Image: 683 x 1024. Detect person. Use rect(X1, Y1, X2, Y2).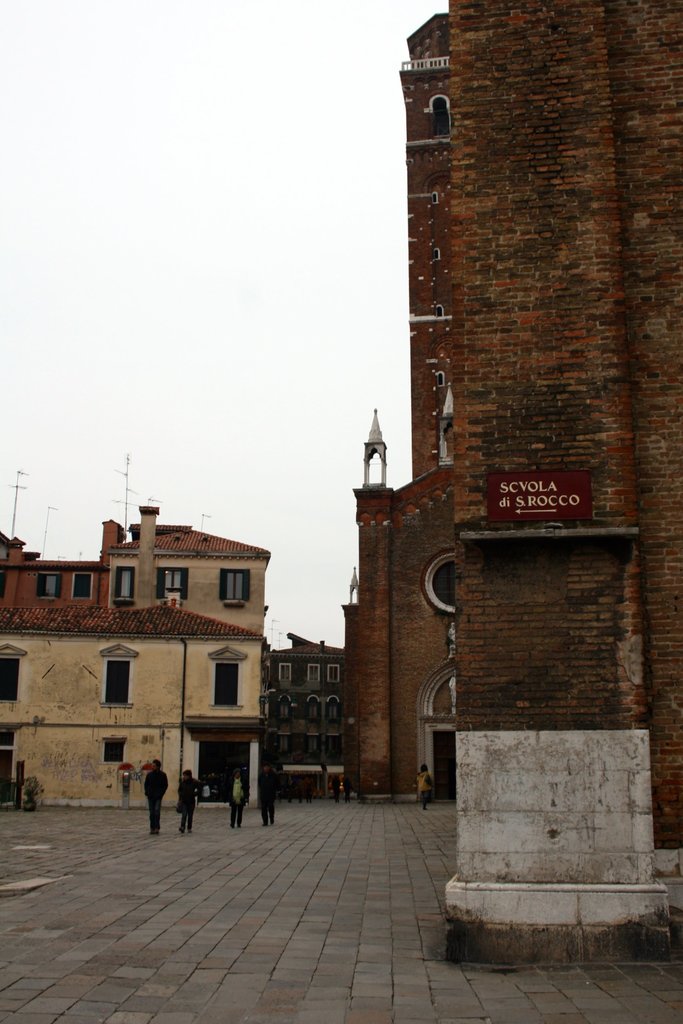
rect(170, 765, 208, 840).
